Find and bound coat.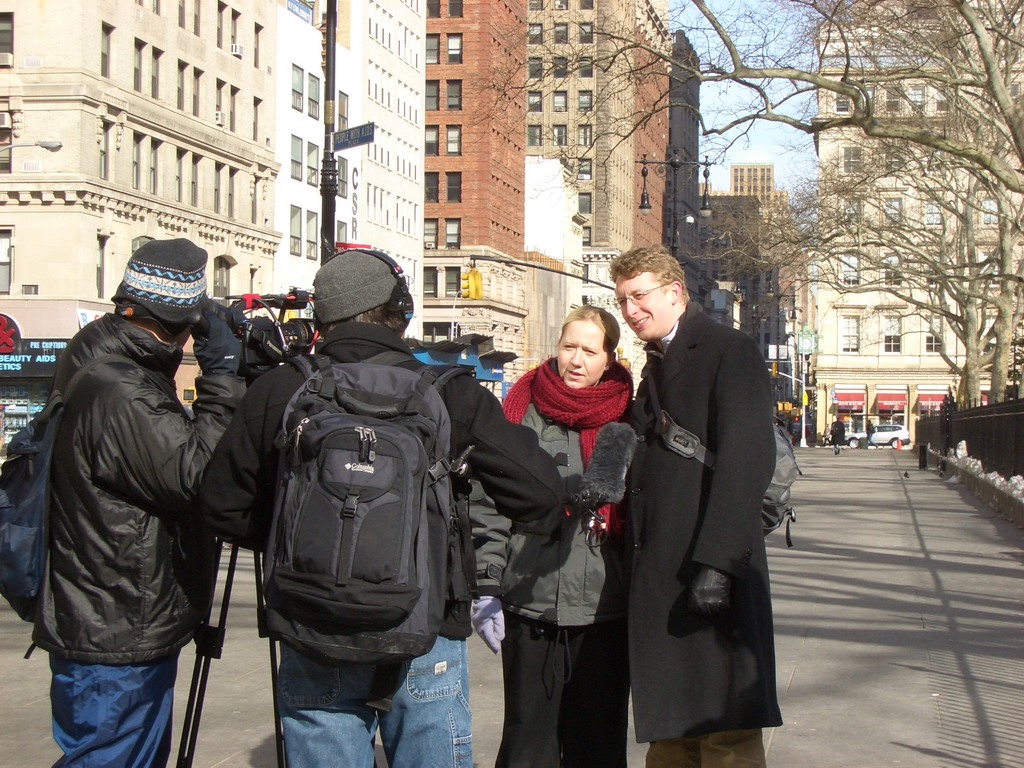
Bound: 467,385,660,641.
